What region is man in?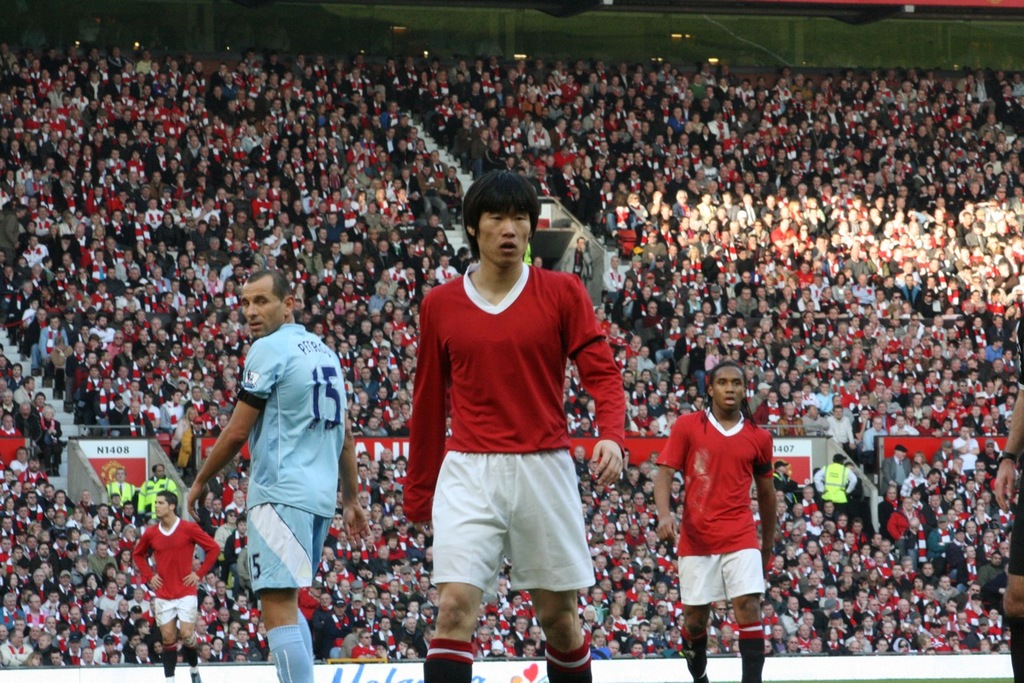
<region>131, 487, 219, 682</region>.
